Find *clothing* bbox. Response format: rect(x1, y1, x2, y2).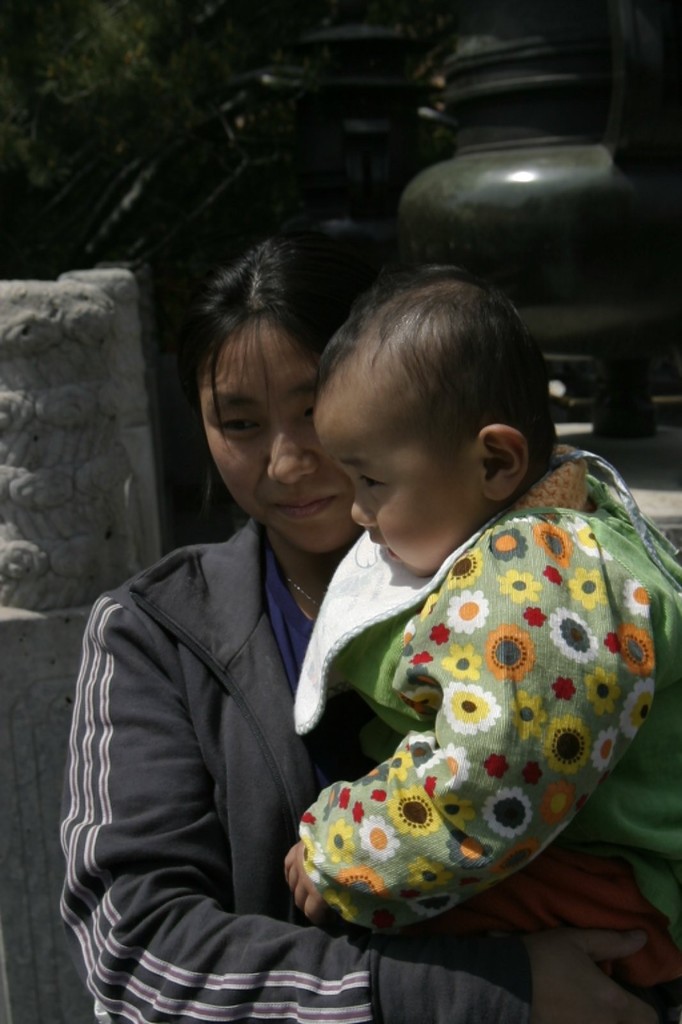
rect(57, 508, 678, 1023).
